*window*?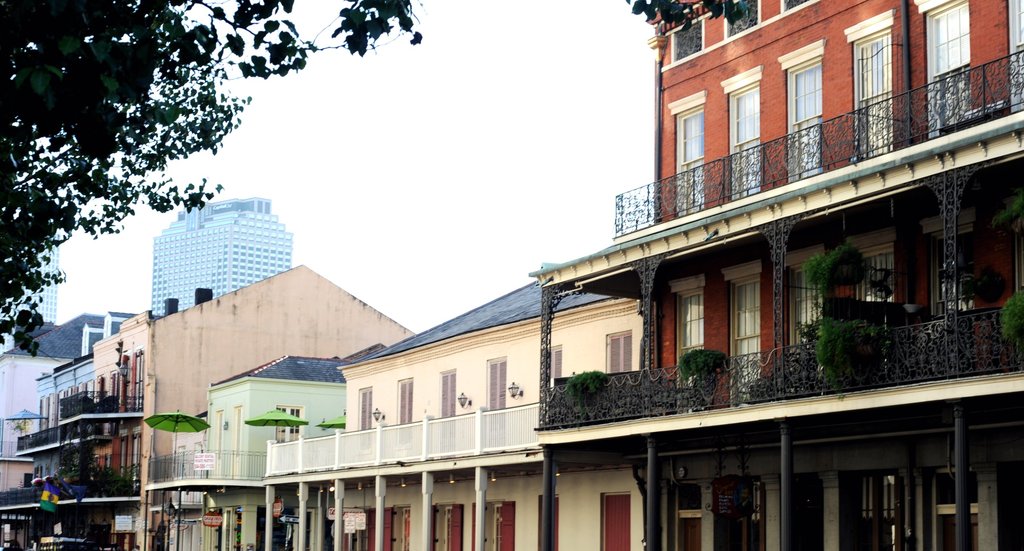
(left=922, top=0, right=971, bottom=138)
